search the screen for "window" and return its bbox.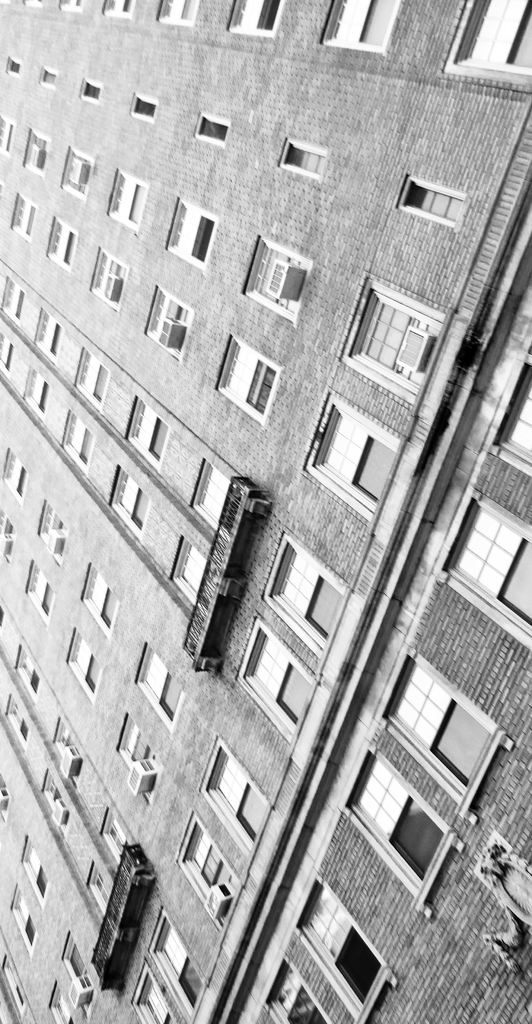
Found: region(278, 141, 329, 180).
